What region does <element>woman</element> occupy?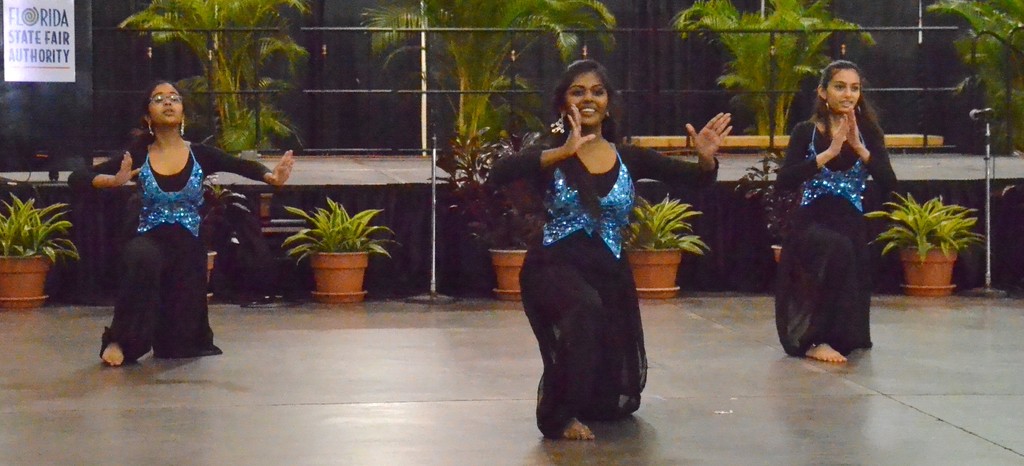
pyautogui.locateOnScreen(95, 58, 214, 377).
